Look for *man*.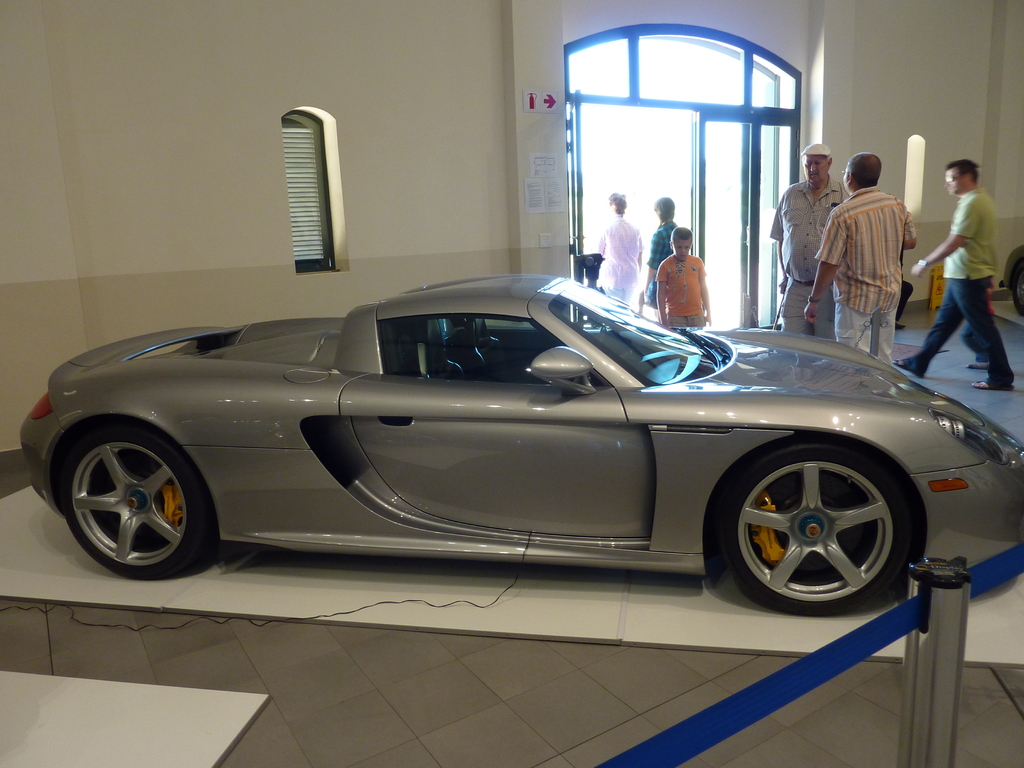
Found: [765, 141, 850, 343].
